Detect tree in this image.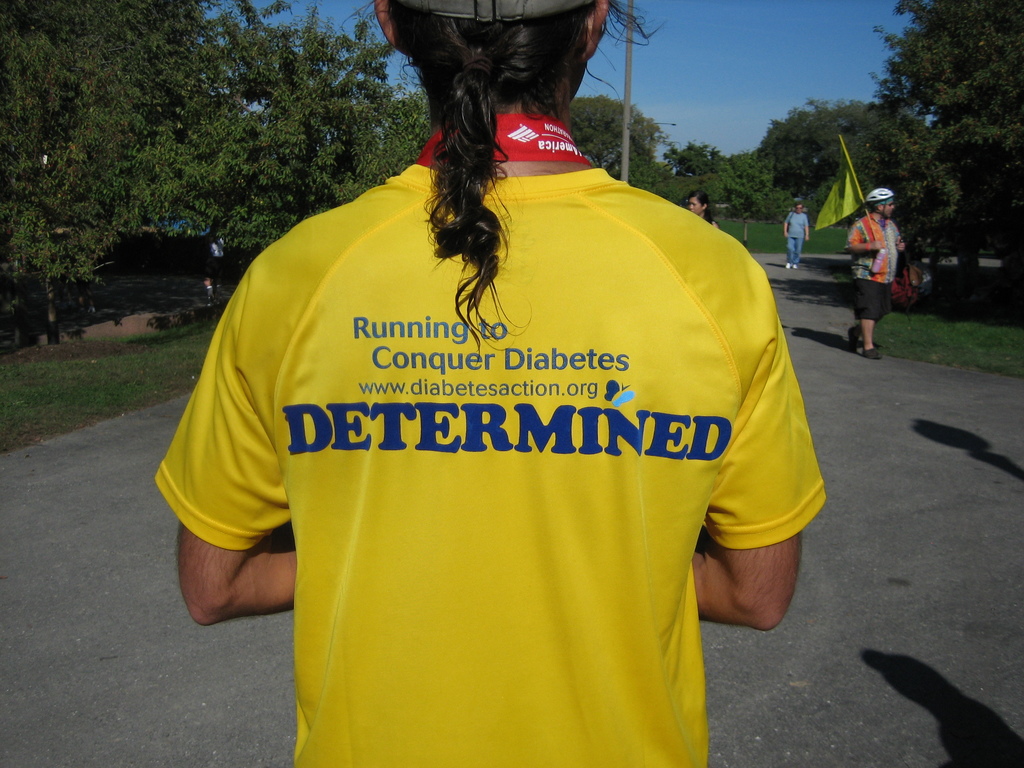
Detection: 1:0:211:125.
